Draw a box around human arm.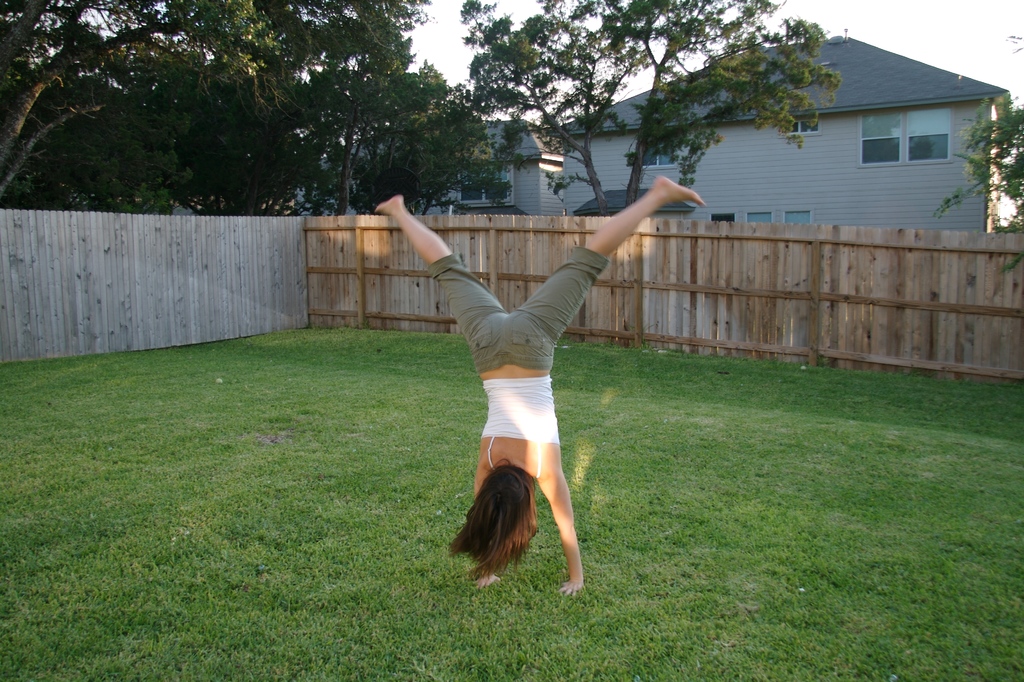
detection(471, 453, 509, 594).
